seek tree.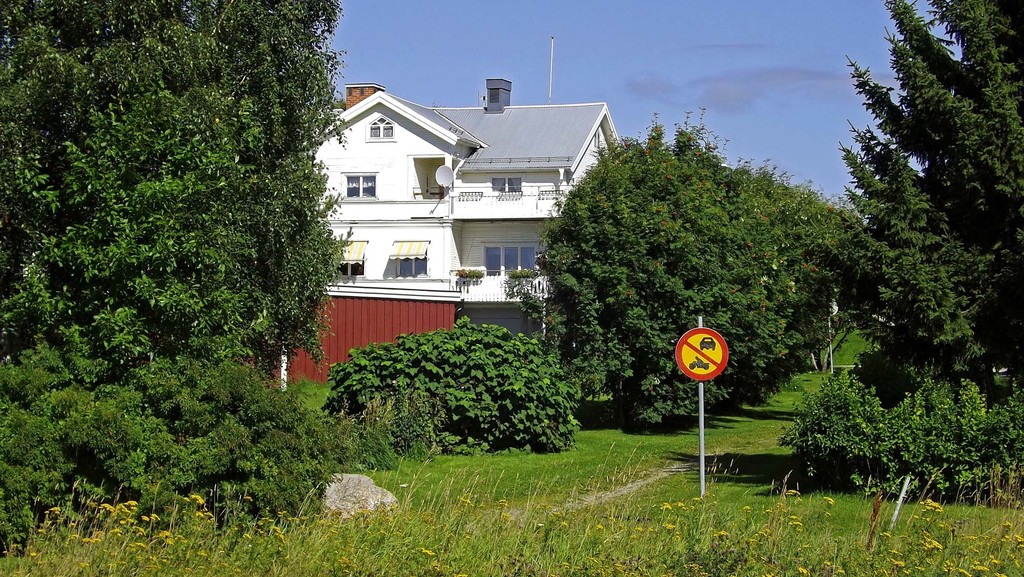
l=517, t=106, r=791, b=428.
